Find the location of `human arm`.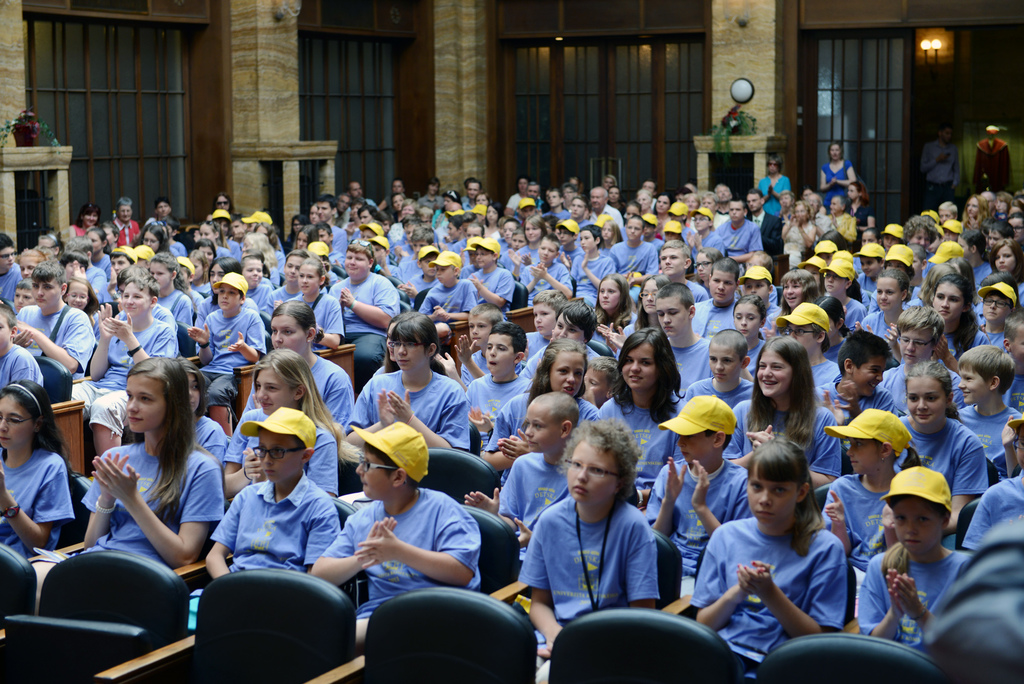
Location: [106, 310, 181, 368].
